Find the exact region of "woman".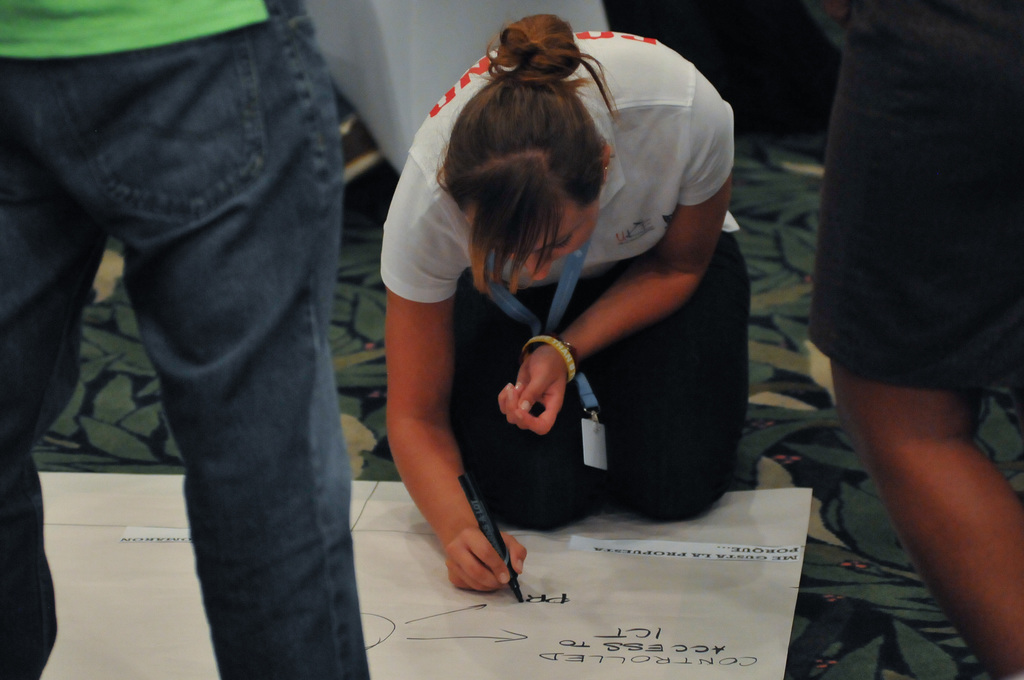
Exact region: (left=808, top=0, right=1023, bottom=679).
